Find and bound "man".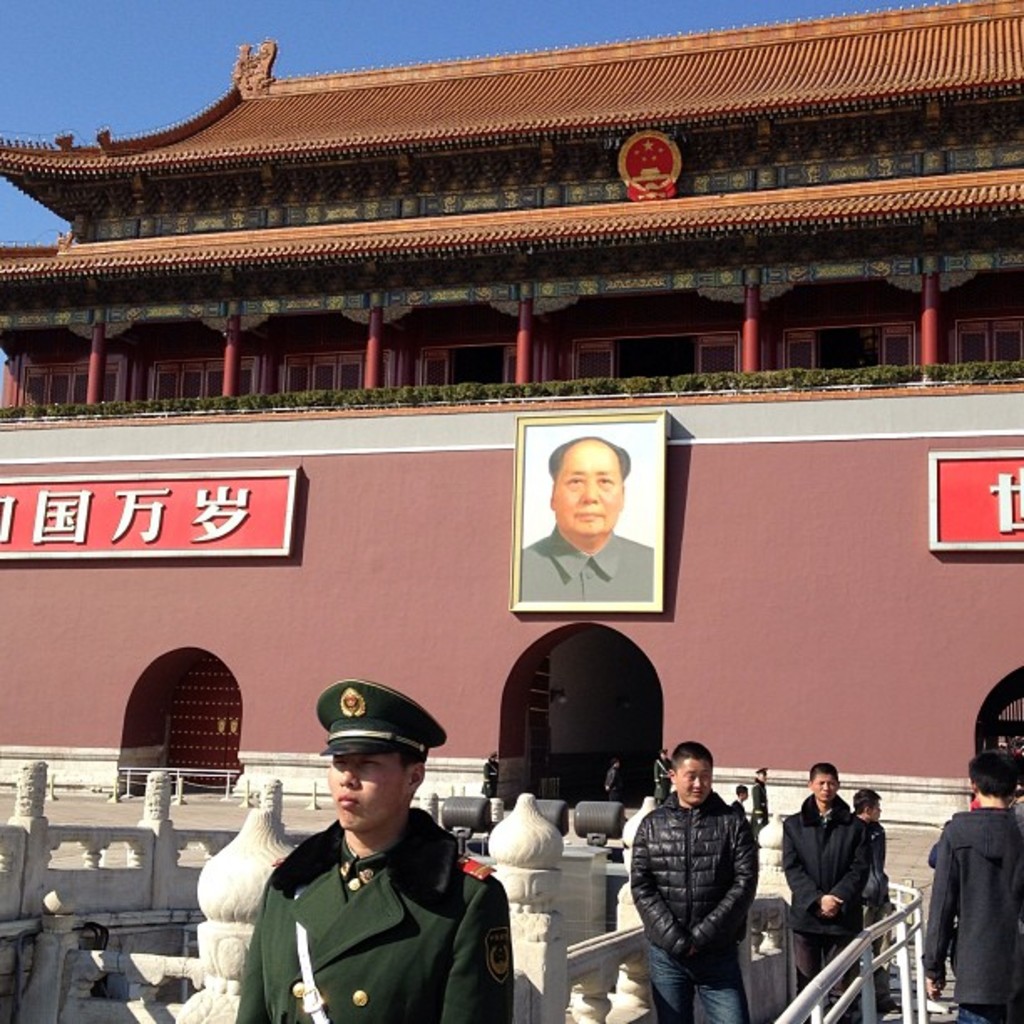
Bound: [233, 674, 519, 1022].
